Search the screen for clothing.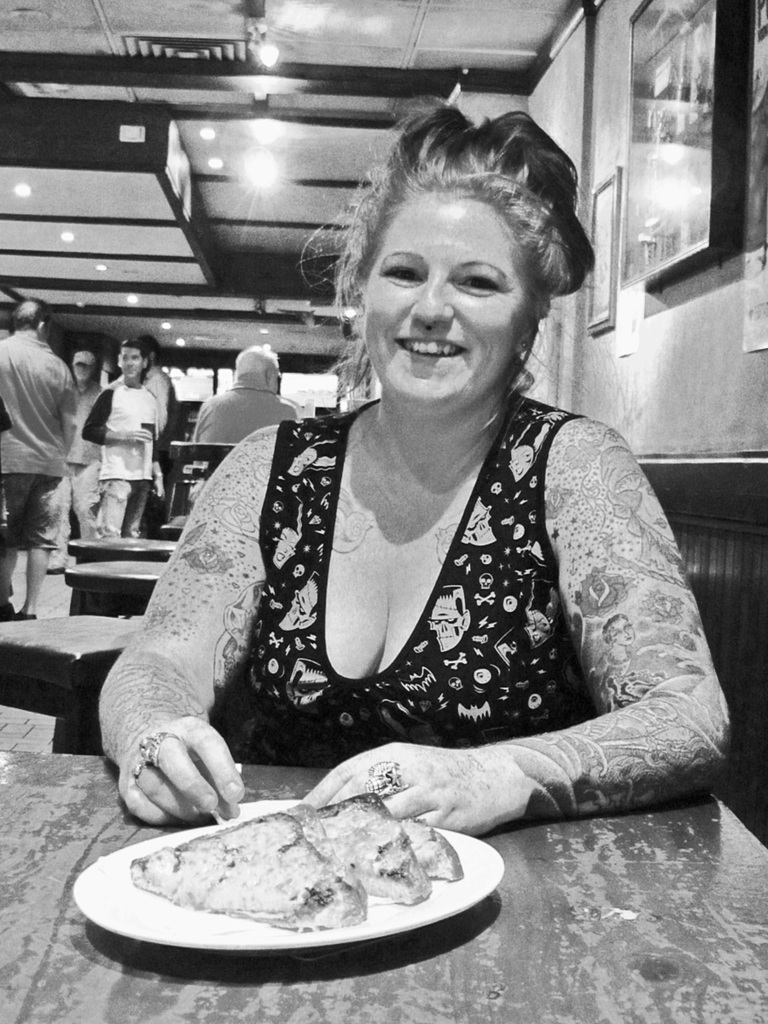
Found at 81/381/166/539.
